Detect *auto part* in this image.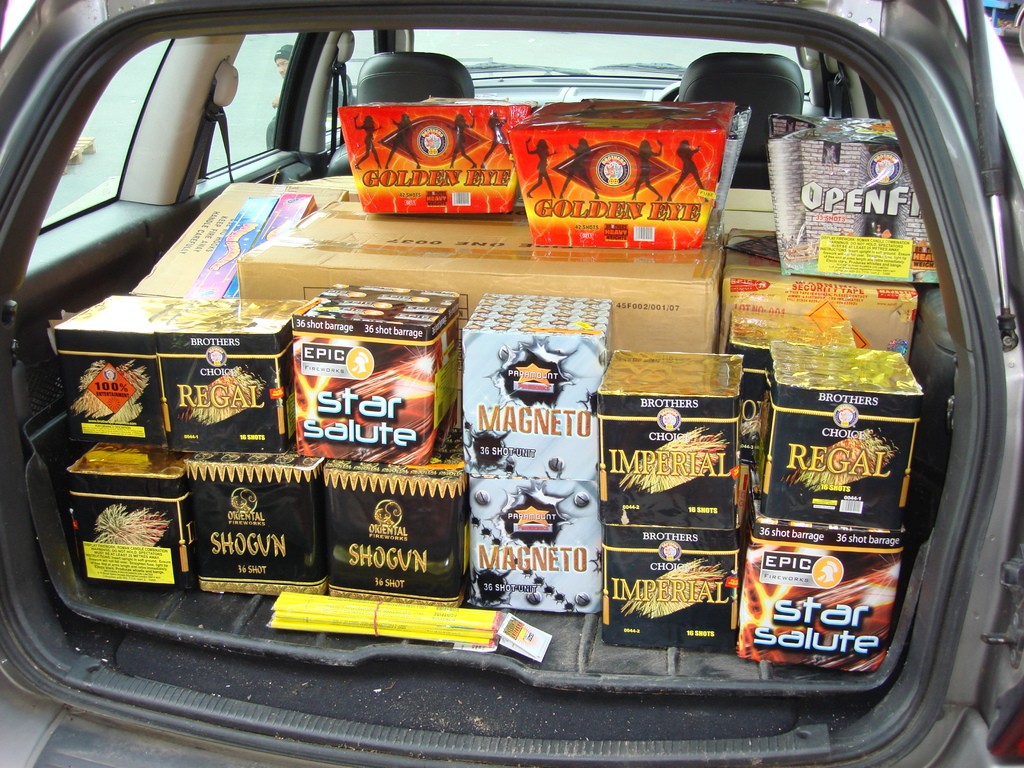
Detection: {"left": 219, "top": 28, "right": 303, "bottom": 173}.
